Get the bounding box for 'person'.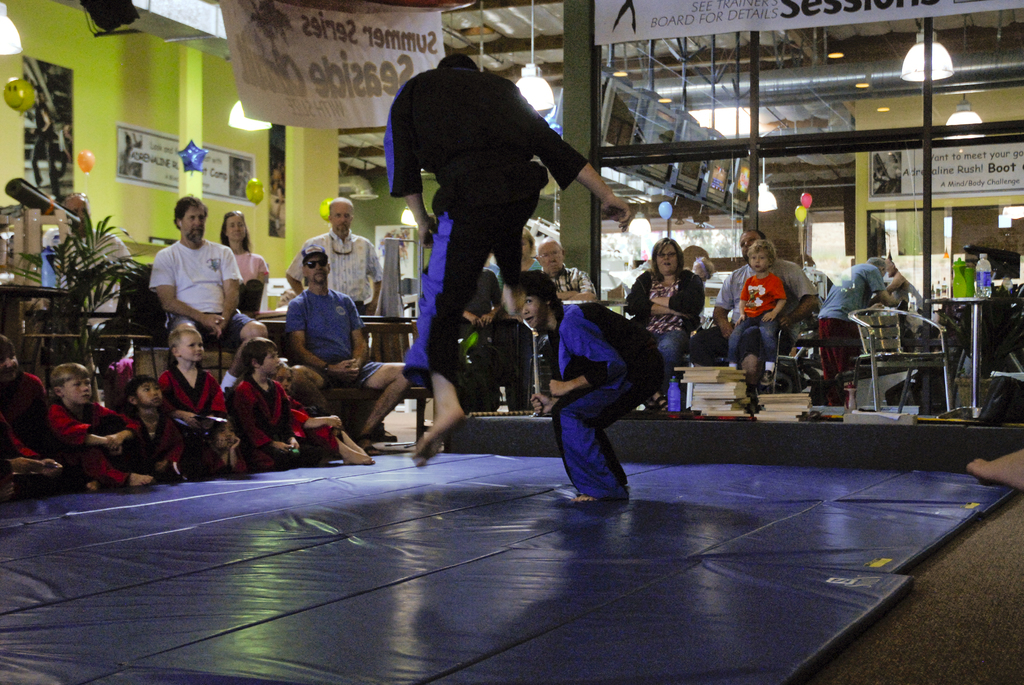
rect(148, 198, 269, 390).
